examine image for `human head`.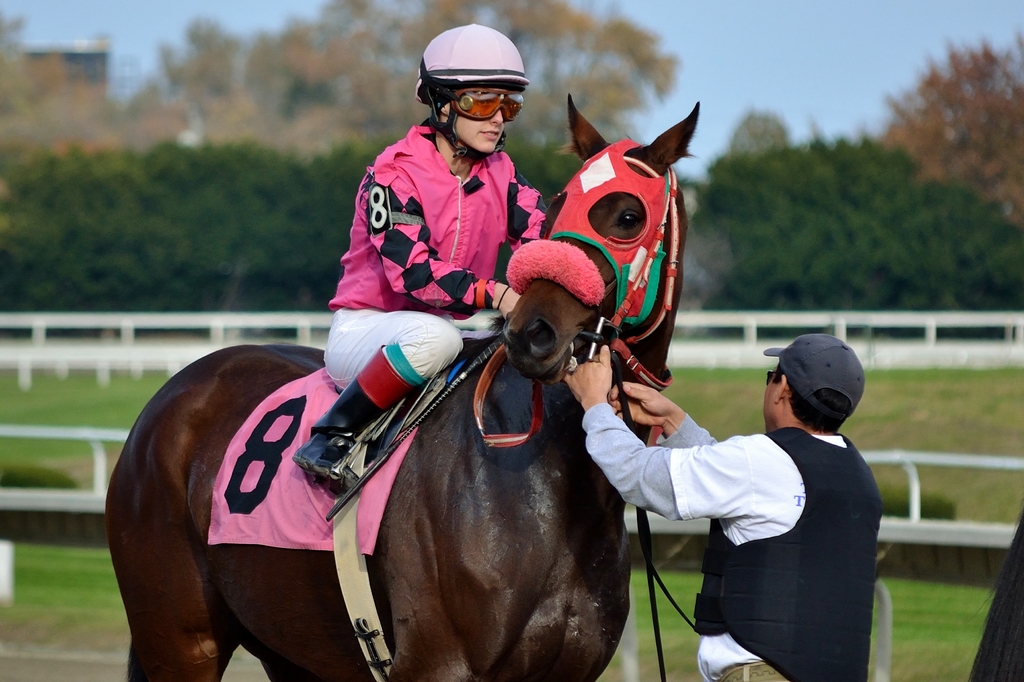
Examination result: box=[760, 333, 867, 433].
